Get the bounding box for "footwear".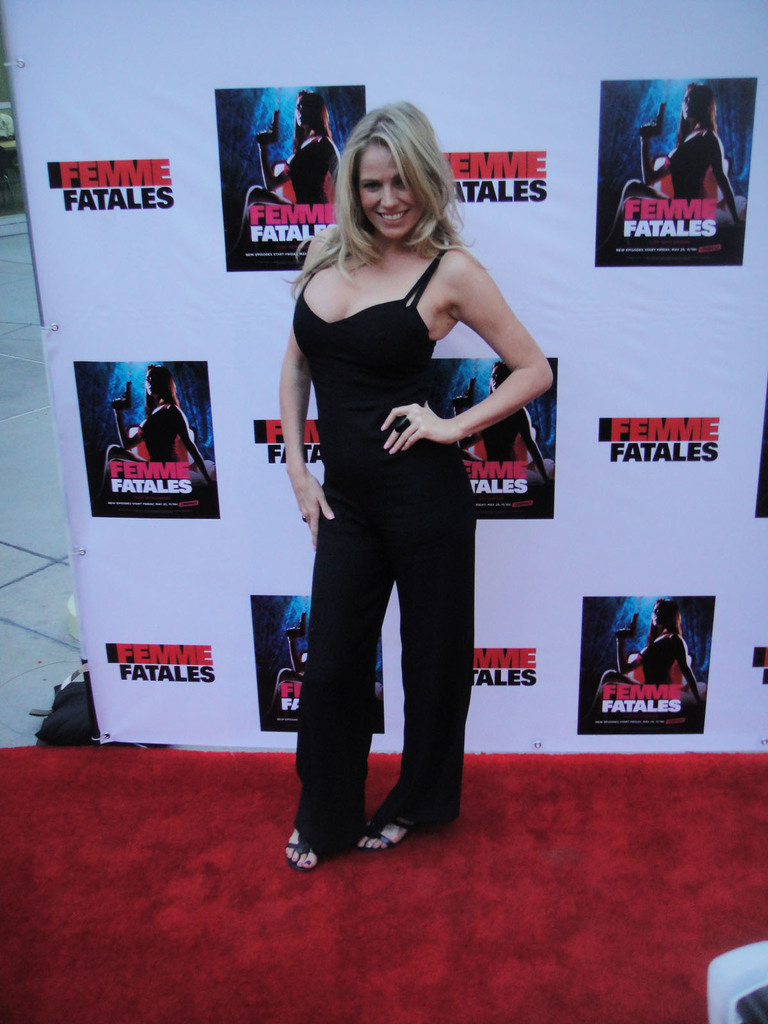
detection(289, 828, 317, 868).
